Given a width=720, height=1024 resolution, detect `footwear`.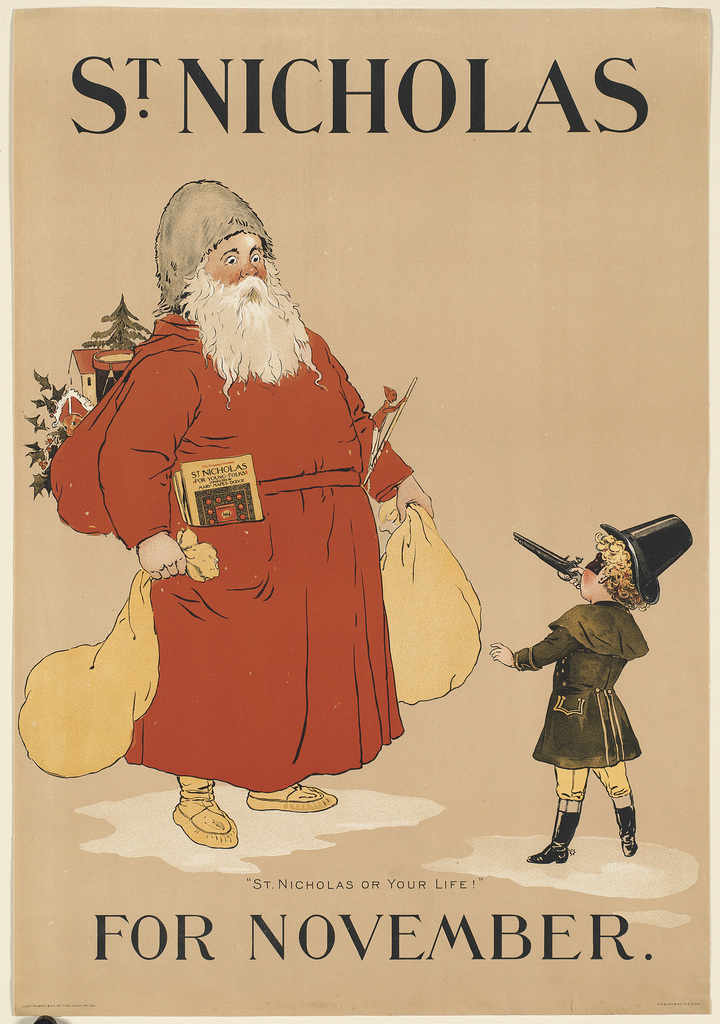
l=167, t=775, r=237, b=854.
